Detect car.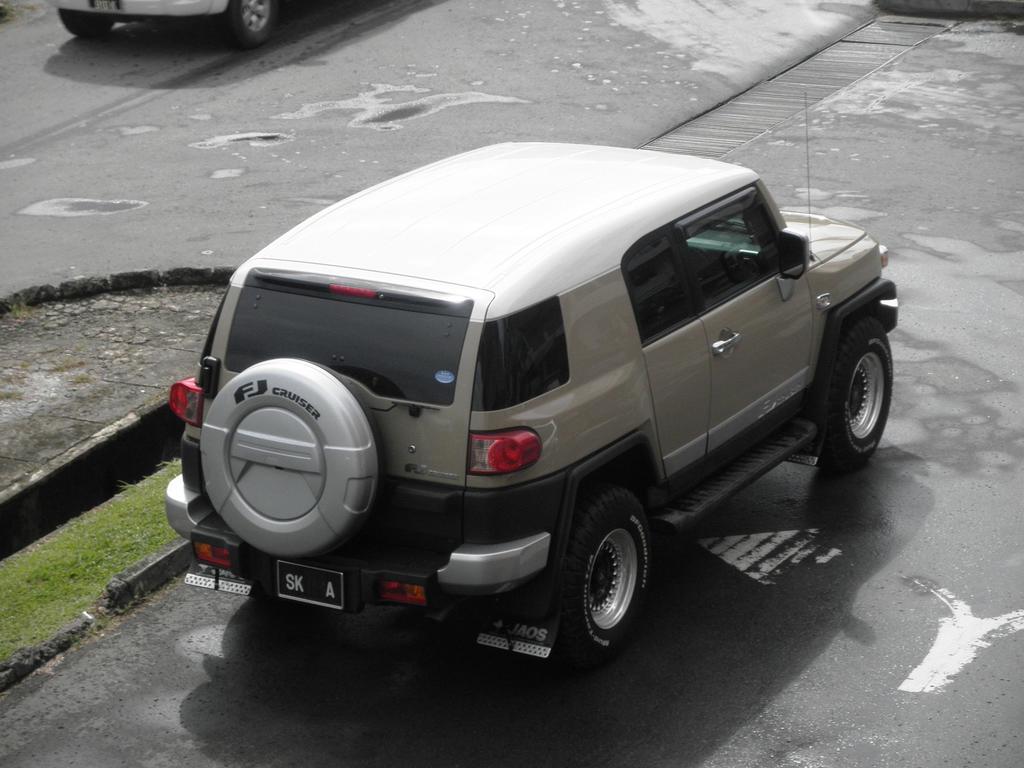
Detected at box(51, 0, 289, 44).
